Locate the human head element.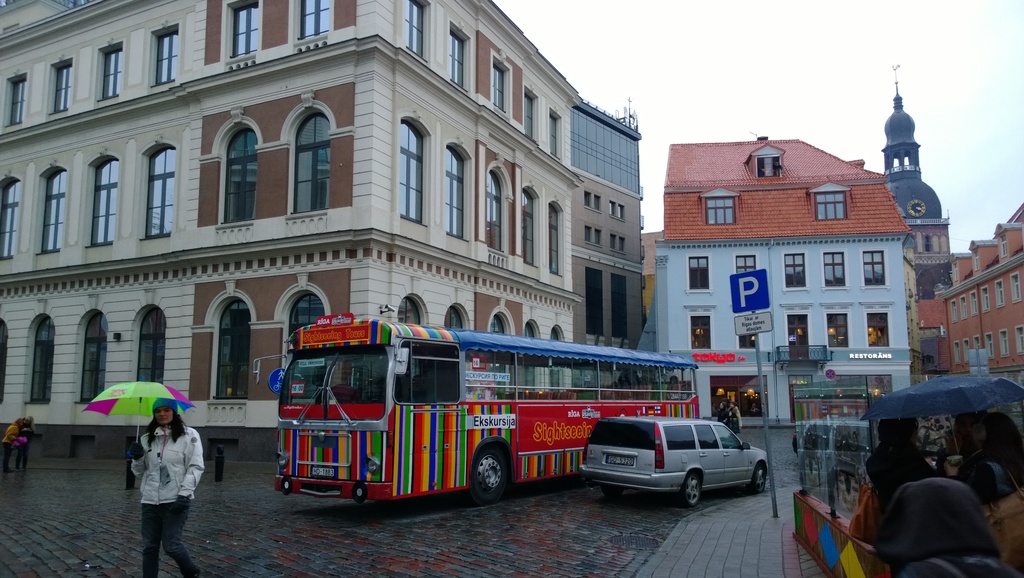
Element bbox: [left=881, top=475, right=995, bottom=552].
